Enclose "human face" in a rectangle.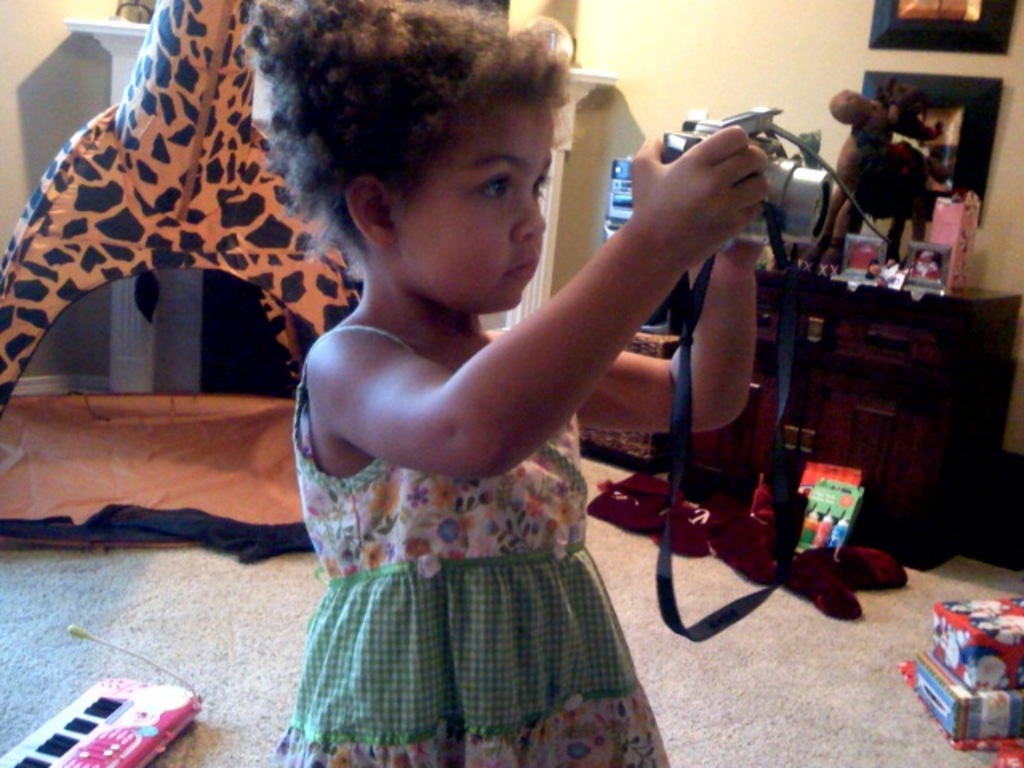
379:67:558:322.
